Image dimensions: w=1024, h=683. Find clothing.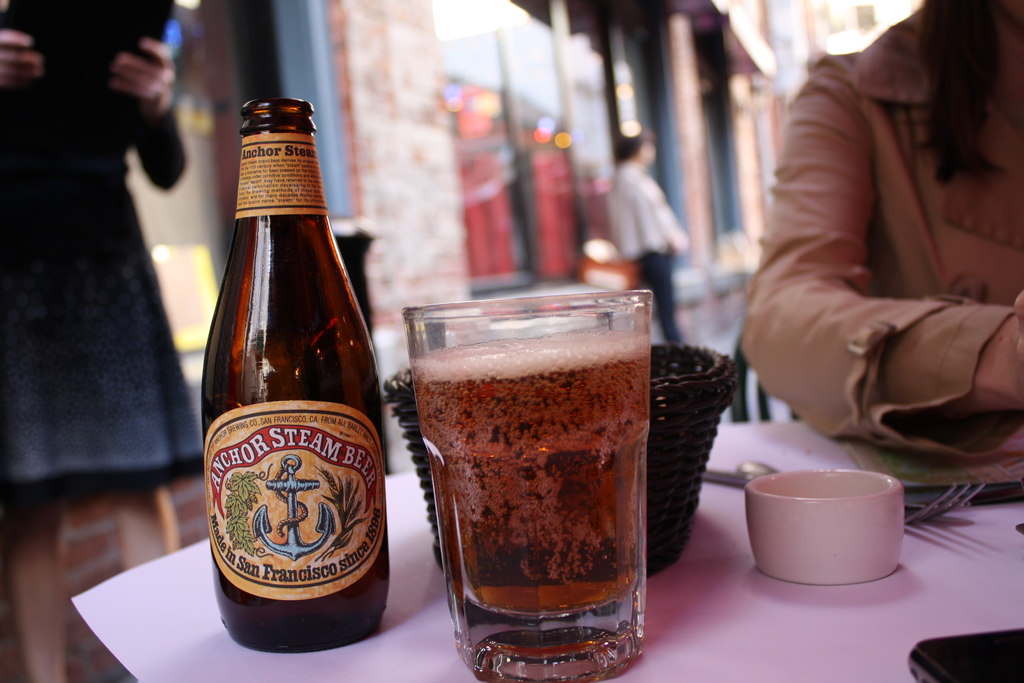
602, 155, 685, 339.
